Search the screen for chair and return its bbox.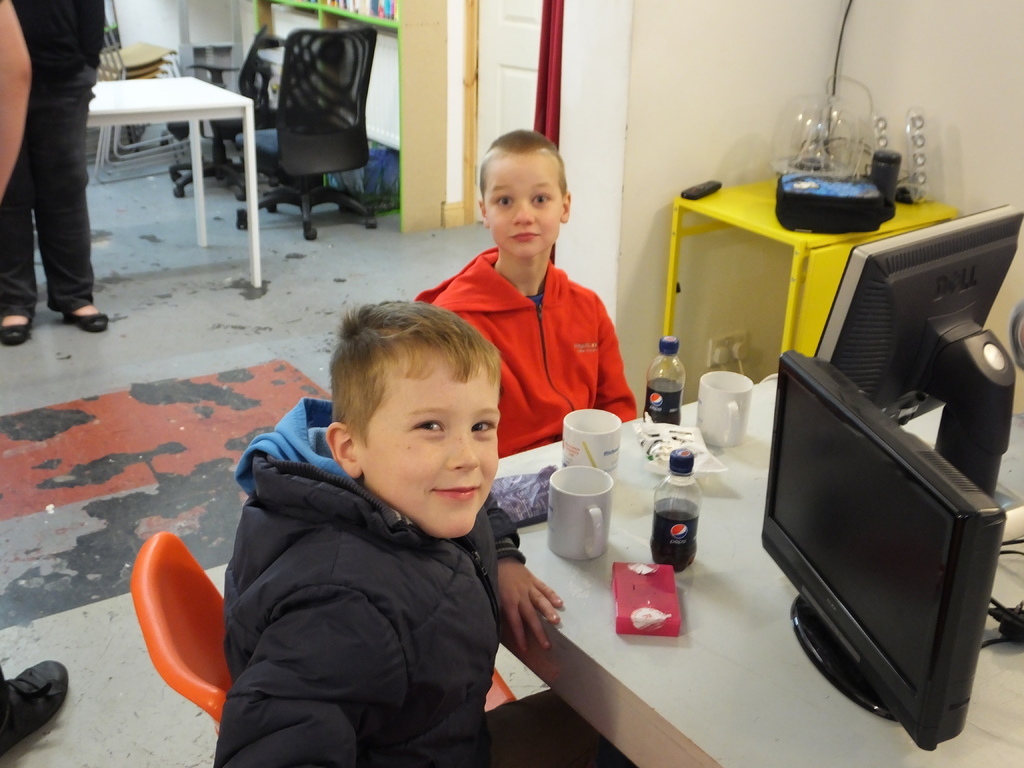
Found: detection(234, 25, 378, 237).
